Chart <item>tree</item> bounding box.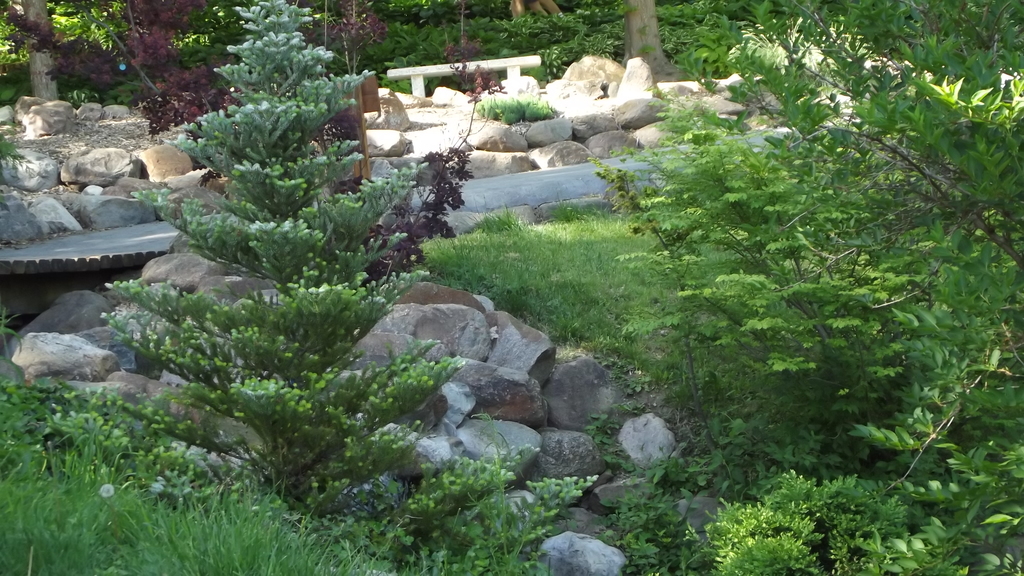
Charted: 669/0/1023/471.
